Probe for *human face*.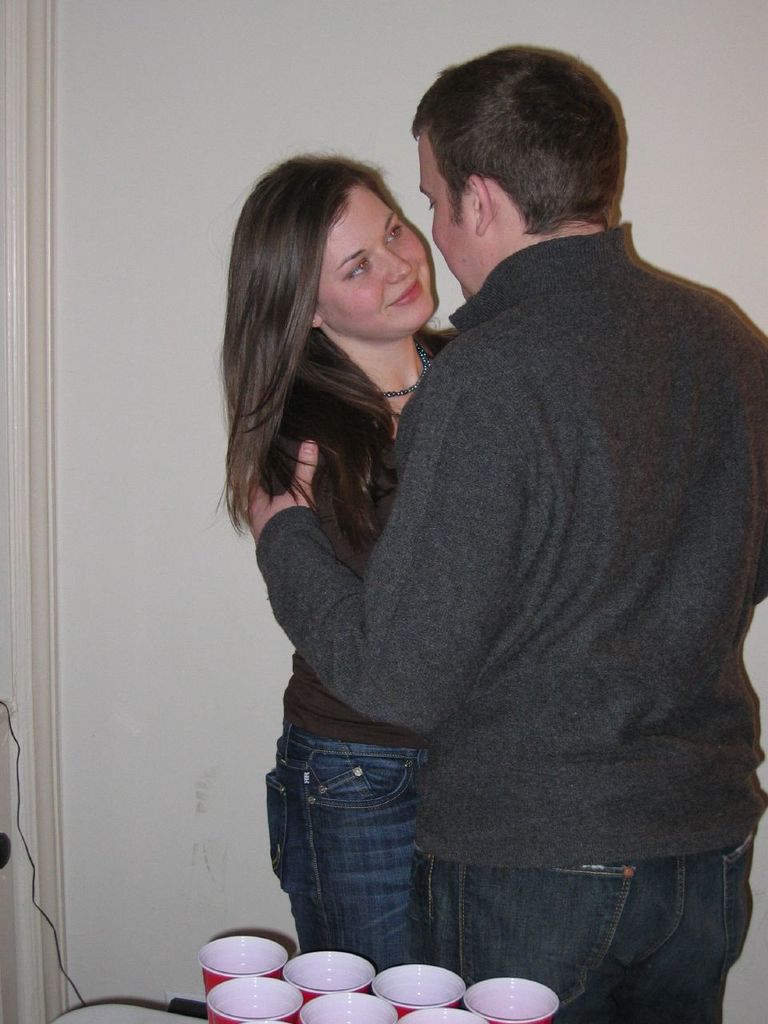
Probe result: <region>418, 134, 478, 298</region>.
